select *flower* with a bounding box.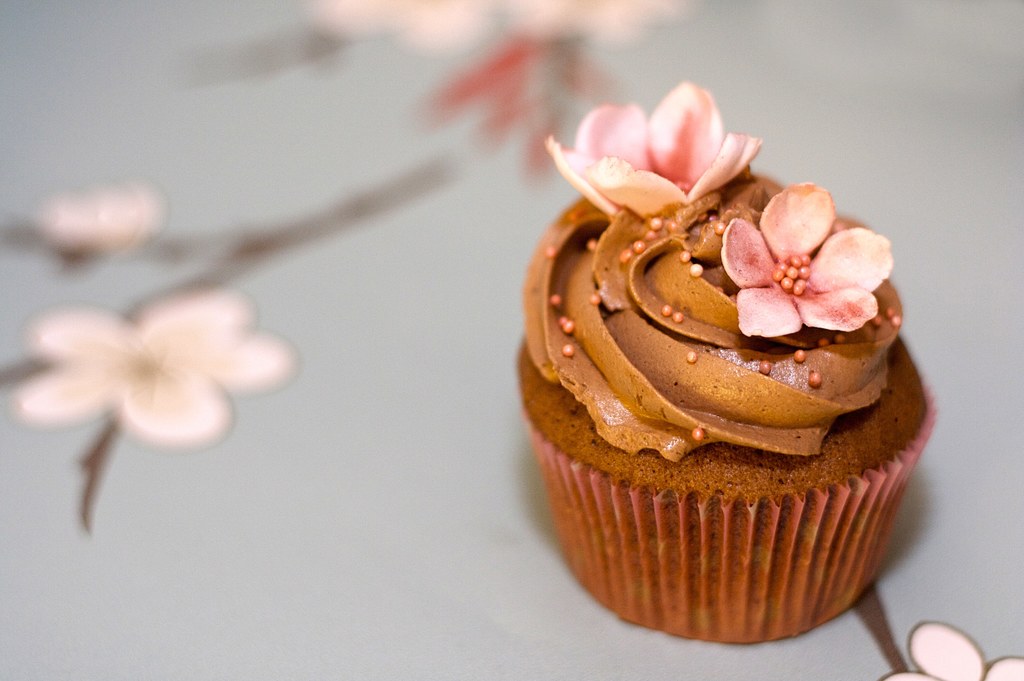
<region>724, 176, 891, 338</region>.
